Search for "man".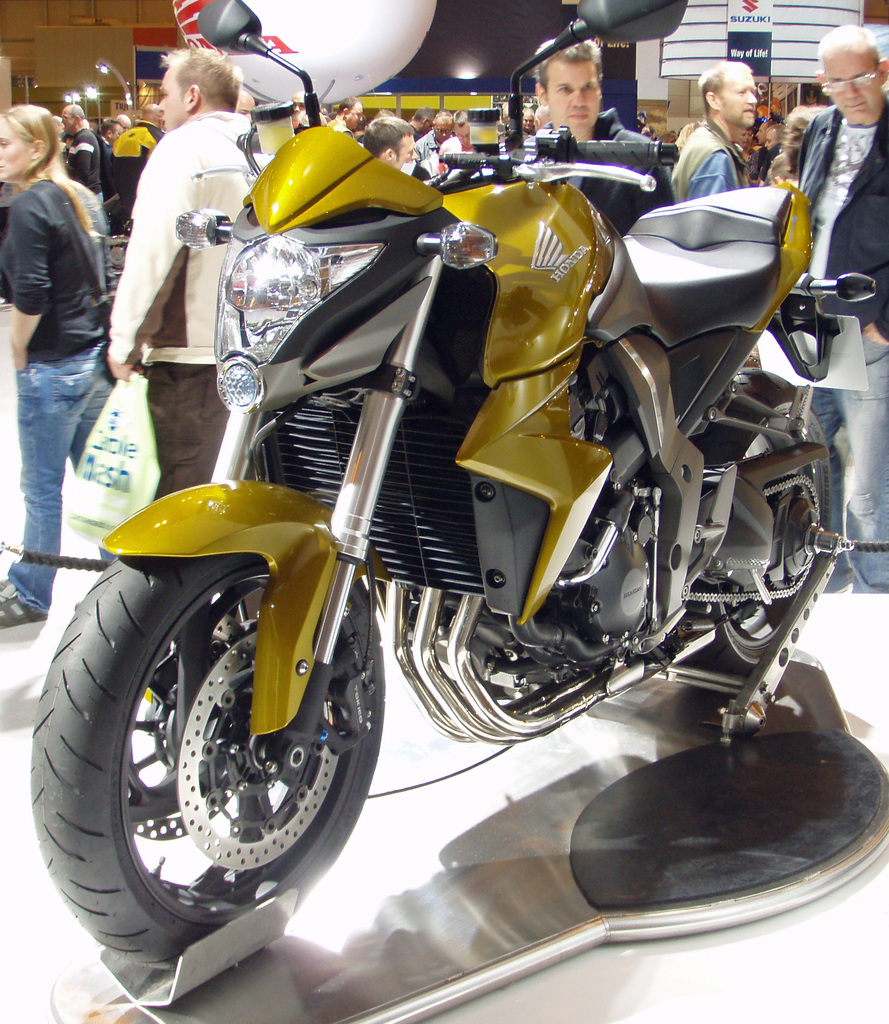
Found at (780,18,888,606).
